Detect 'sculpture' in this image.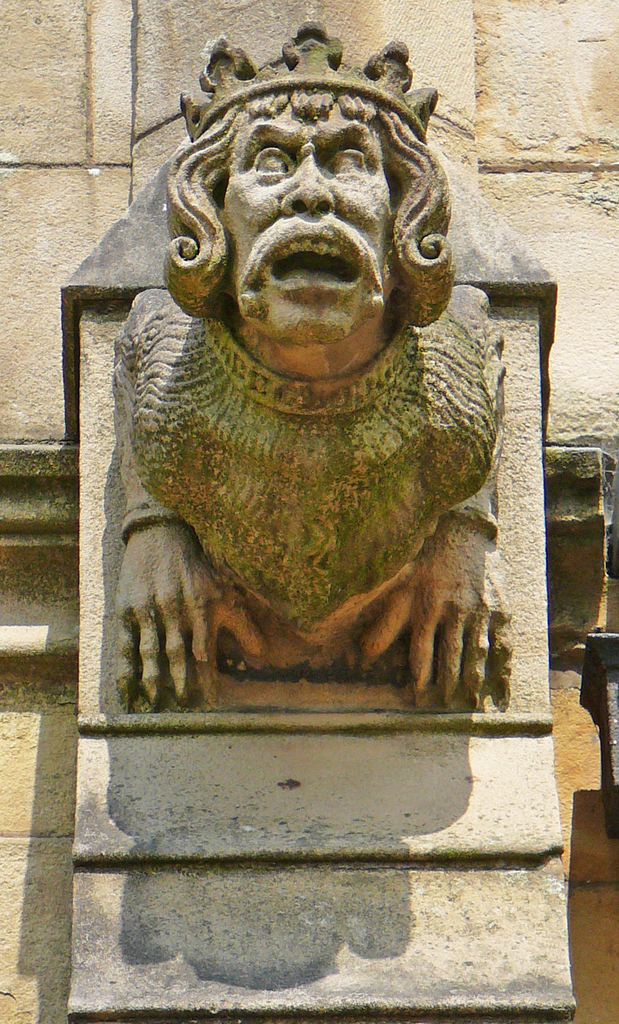
Detection: (x1=83, y1=54, x2=540, y2=771).
